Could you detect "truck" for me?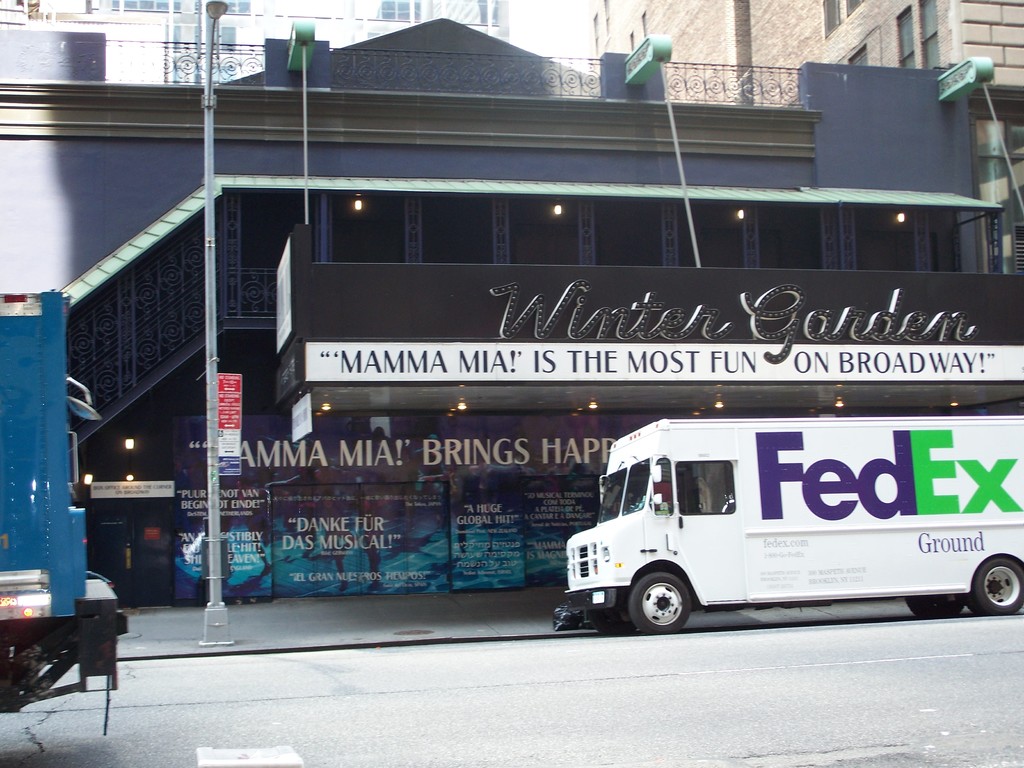
Detection result: (x1=0, y1=284, x2=143, y2=723).
